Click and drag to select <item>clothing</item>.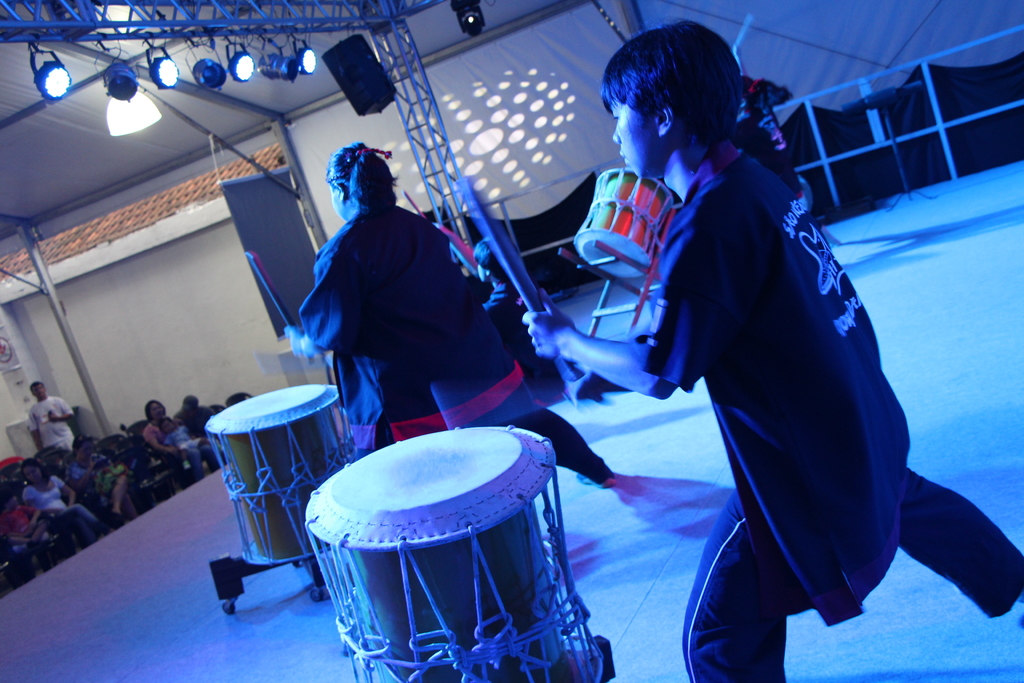
Selection: 172/431/202/463.
